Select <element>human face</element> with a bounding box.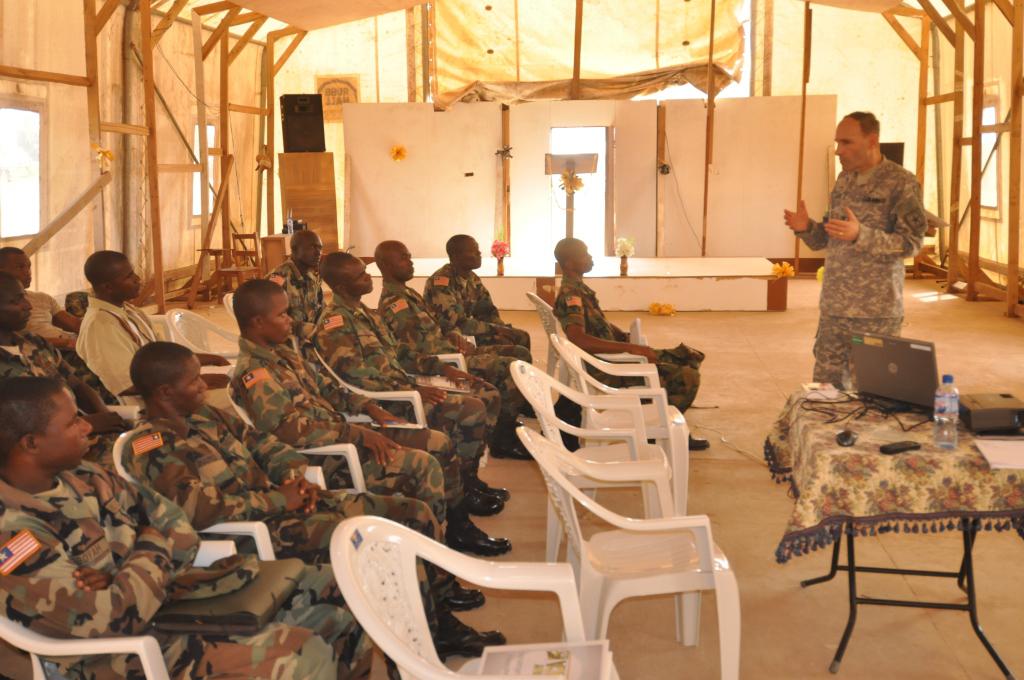
350,260,371,295.
